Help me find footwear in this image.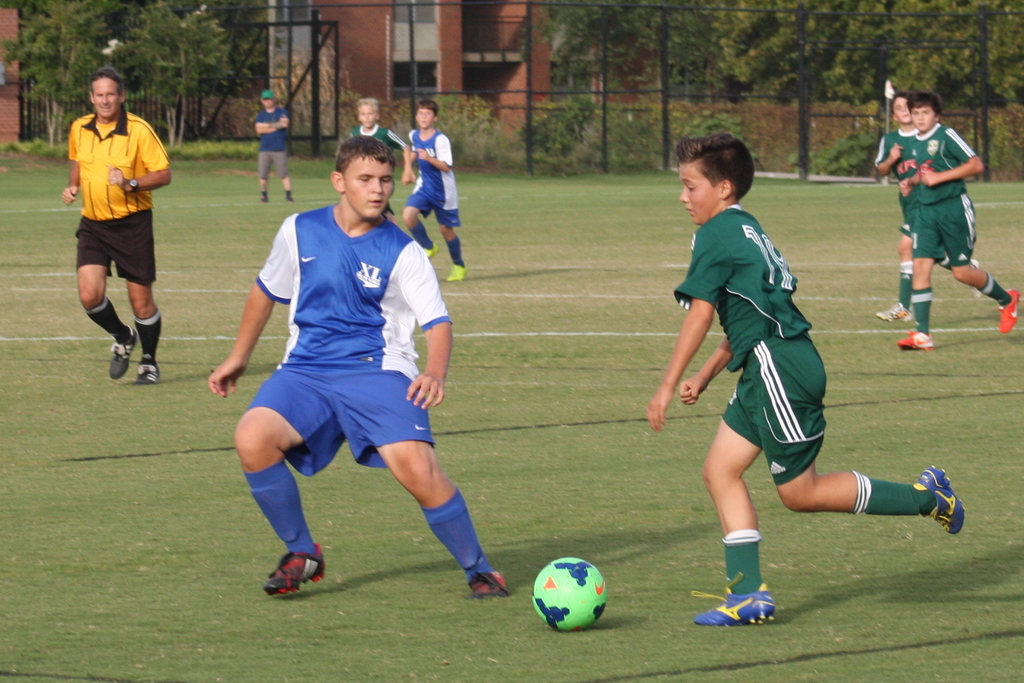
Found it: 445,265,467,283.
